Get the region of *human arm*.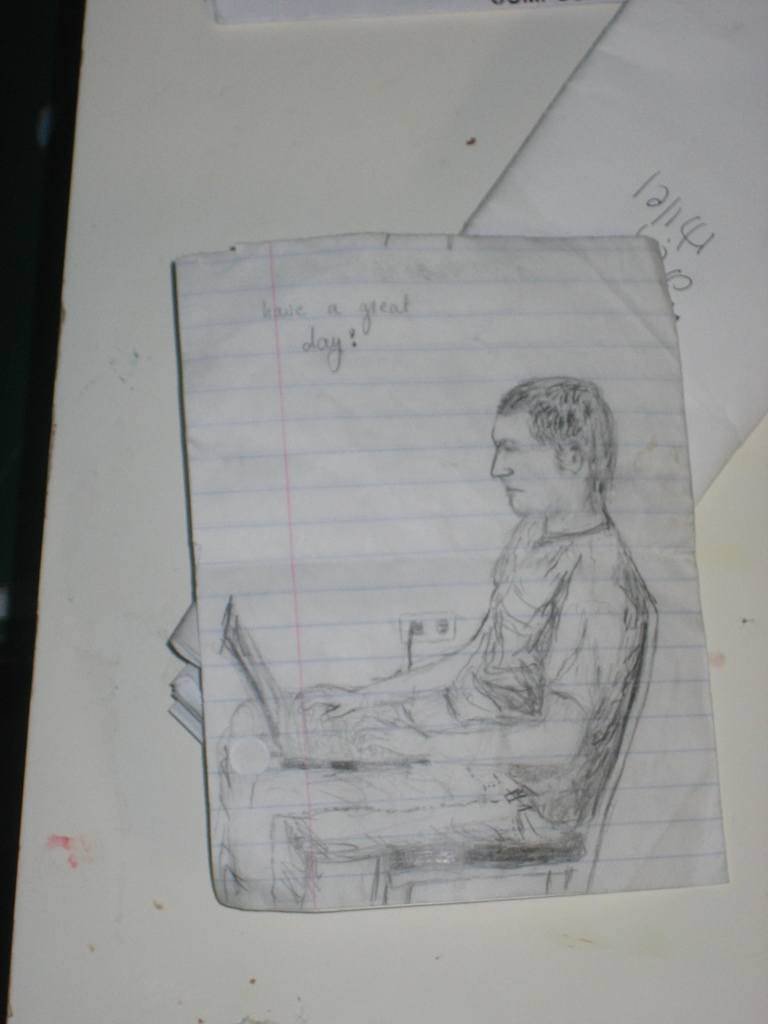
[x1=383, y1=608, x2=515, y2=691].
